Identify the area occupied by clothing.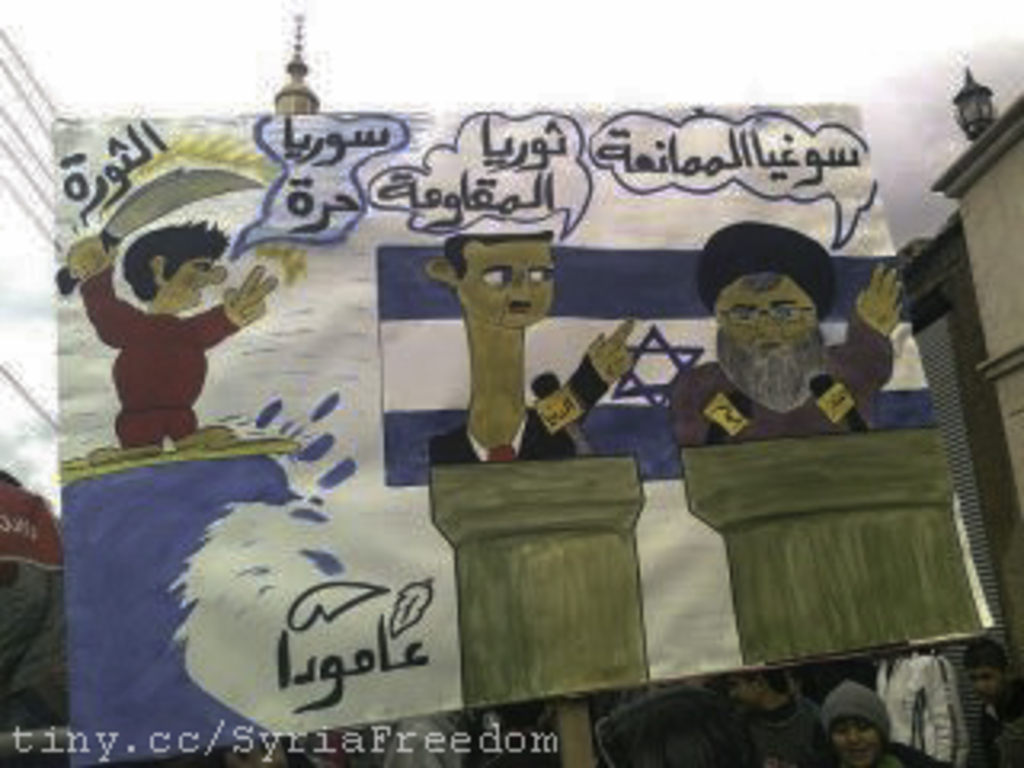
Area: [x1=669, y1=307, x2=896, y2=458].
